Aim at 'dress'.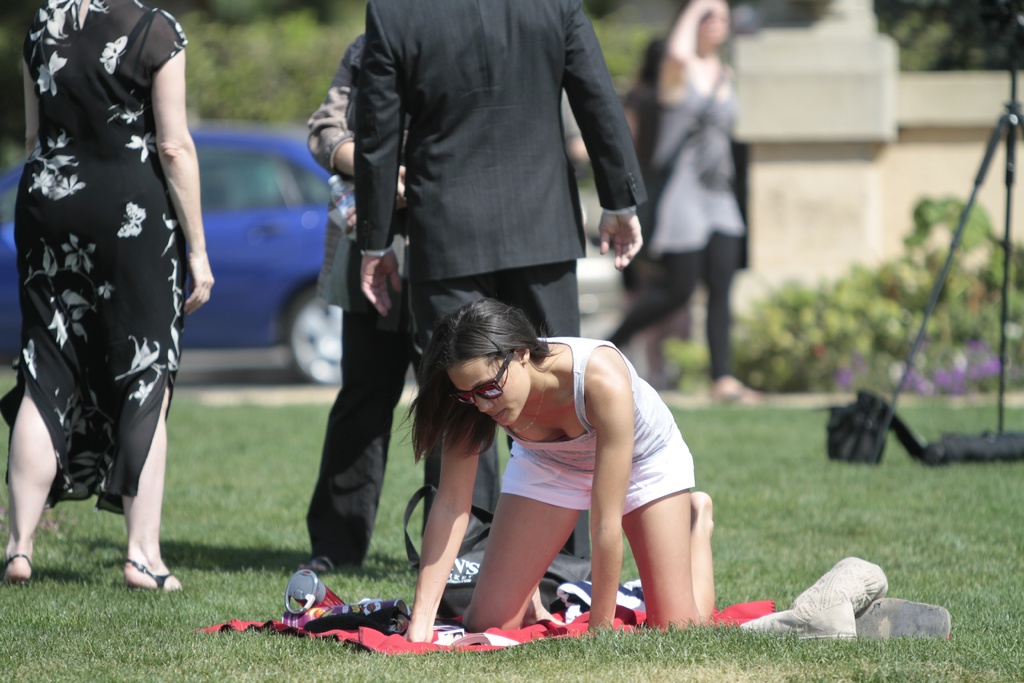
Aimed at select_region(0, 0, 187, 515).
